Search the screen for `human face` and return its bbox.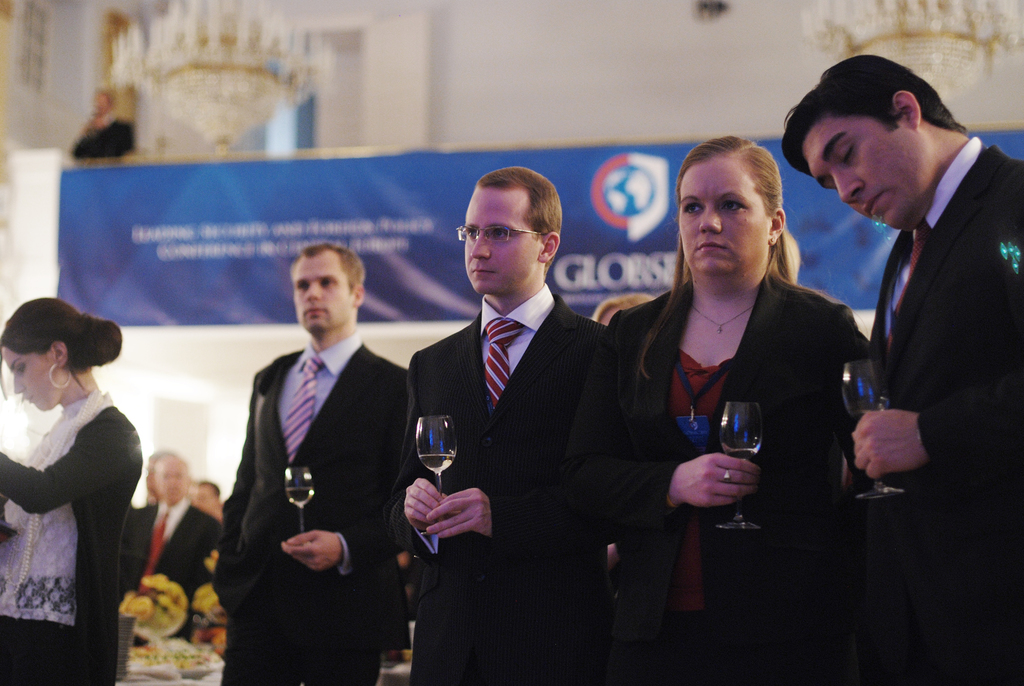
Found: 676, 158, 769, 280.
